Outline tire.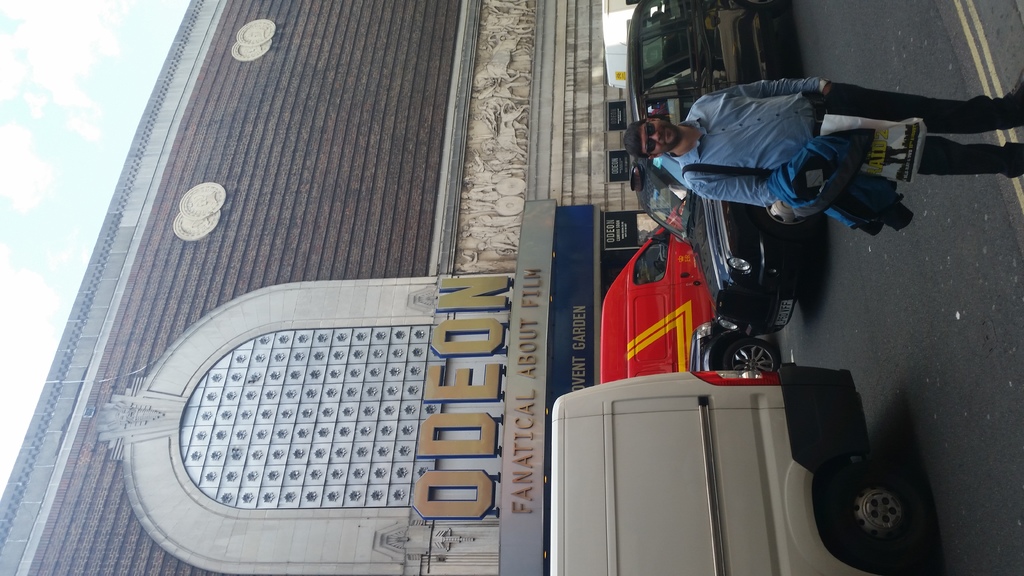
Outline: <box>722,333,777,371</box>.
